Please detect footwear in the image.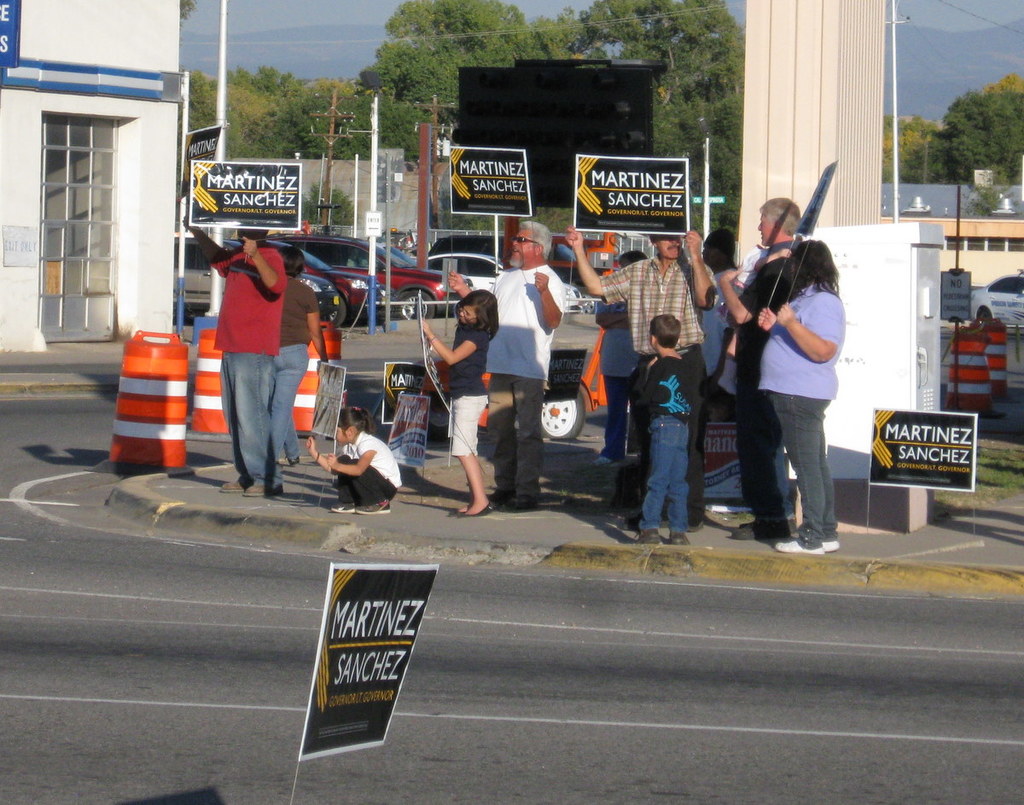
left=492, top=494, right=502, bottom=508.
